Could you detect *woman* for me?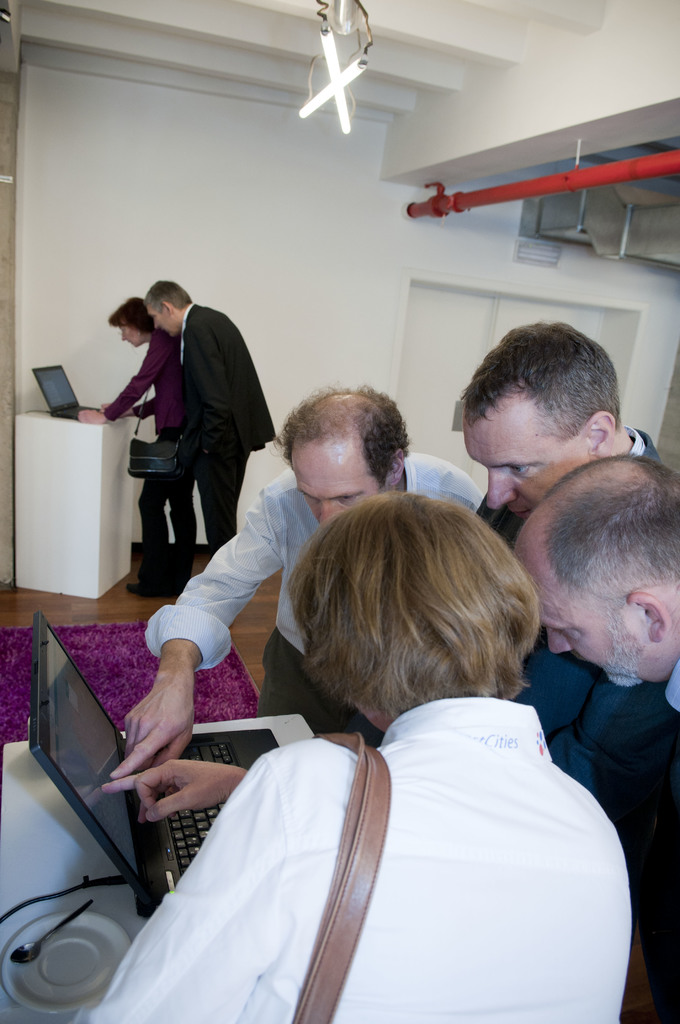
Detection result: <box>78,298,211,614</box>.
